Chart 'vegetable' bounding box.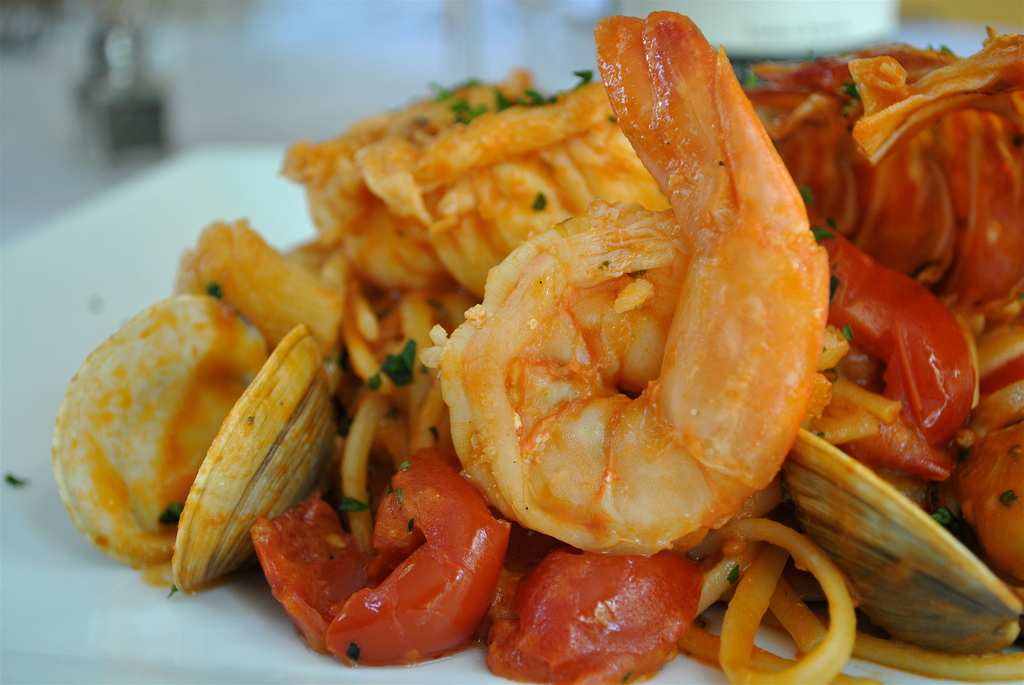
Charted: box=[250, 446, 516, 669].
